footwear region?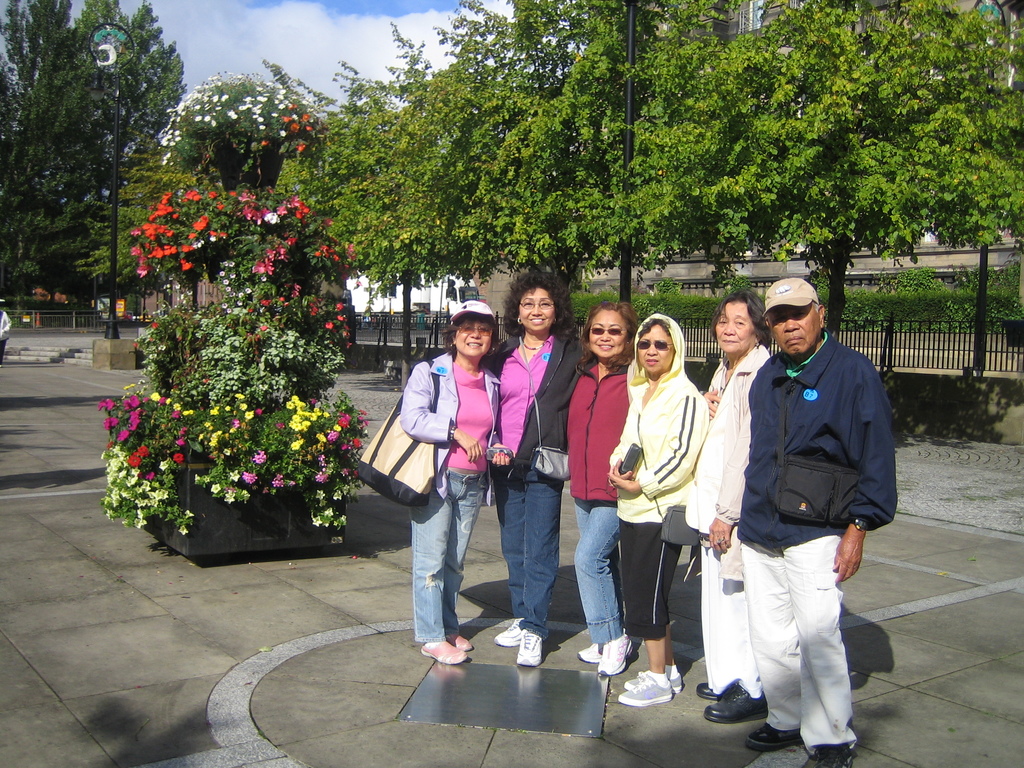
left=418, top=639, right=474, bottom=664
